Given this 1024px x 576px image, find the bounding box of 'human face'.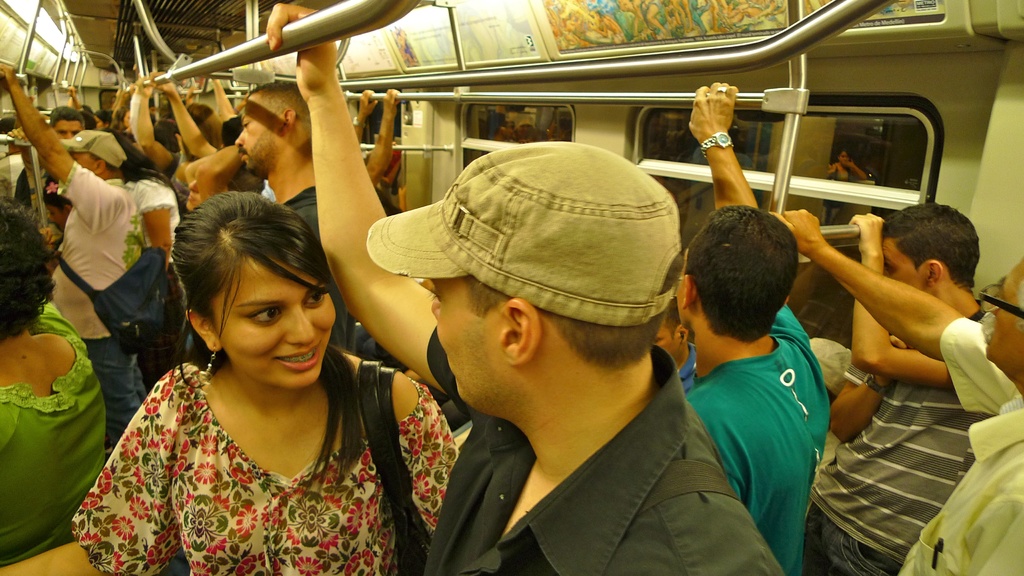
bbox=[185, 180, 202, 210].
